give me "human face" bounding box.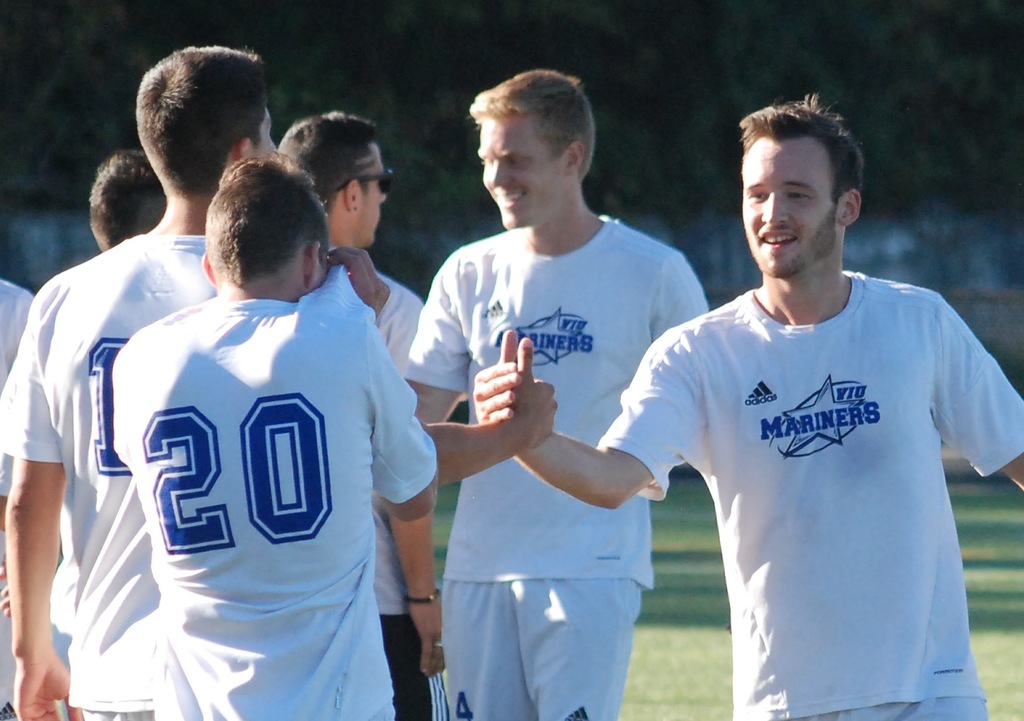
bbox=[253, 109, 278, 154].
